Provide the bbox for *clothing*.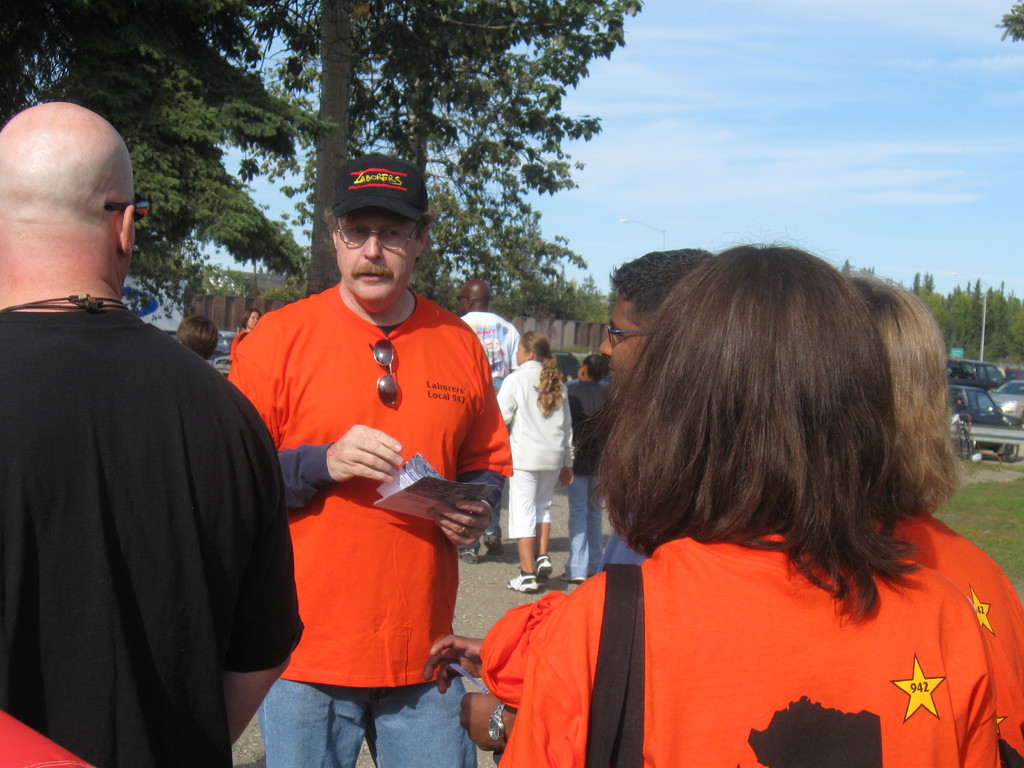
[x1=603, y1=491, x2=648, y2=569].
